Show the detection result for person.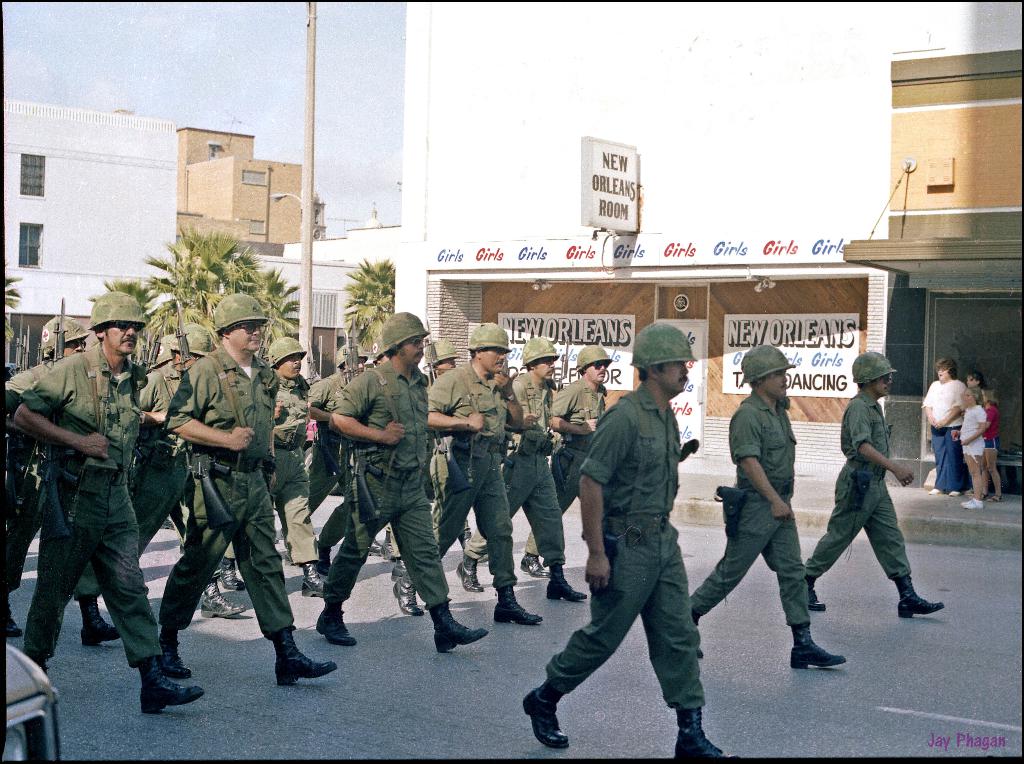
[524, 321, 737, 755].
